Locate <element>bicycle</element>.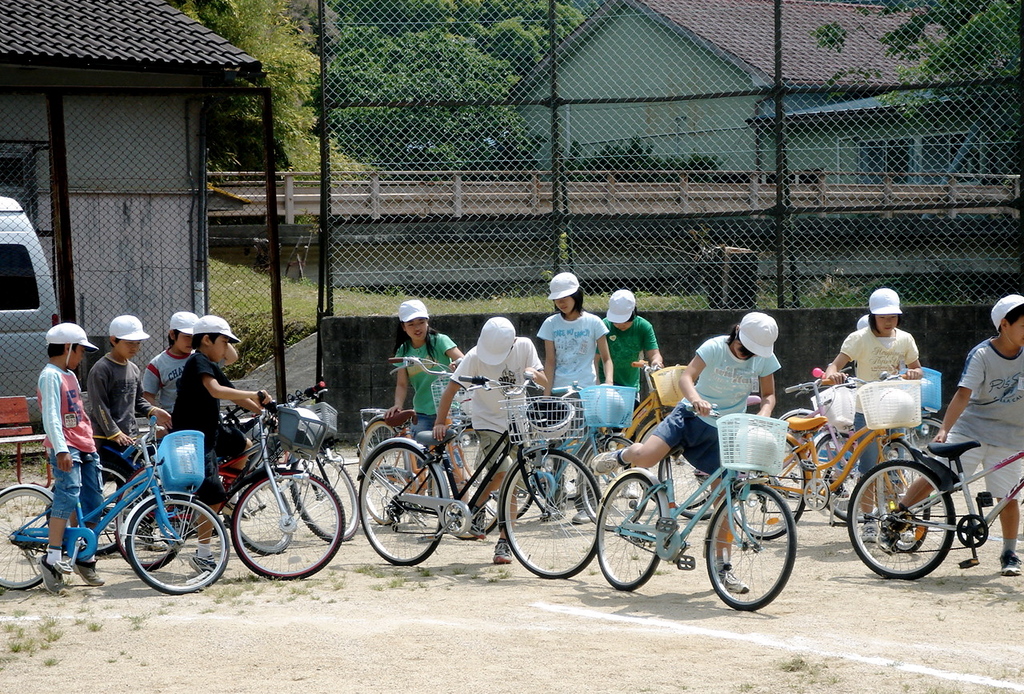
Bounding box: box(357, 371, 600, 577).
